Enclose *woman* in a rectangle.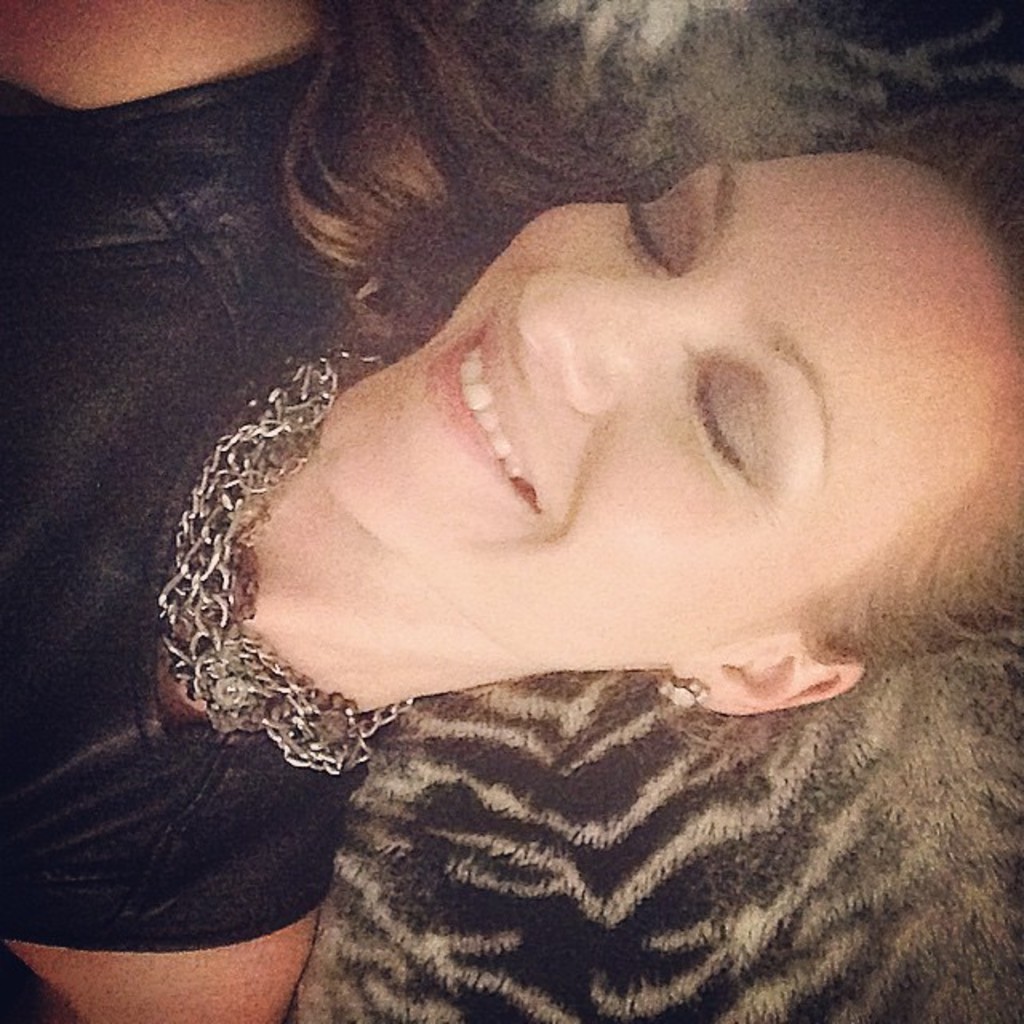
<box>54,0,1023,989</box>.
